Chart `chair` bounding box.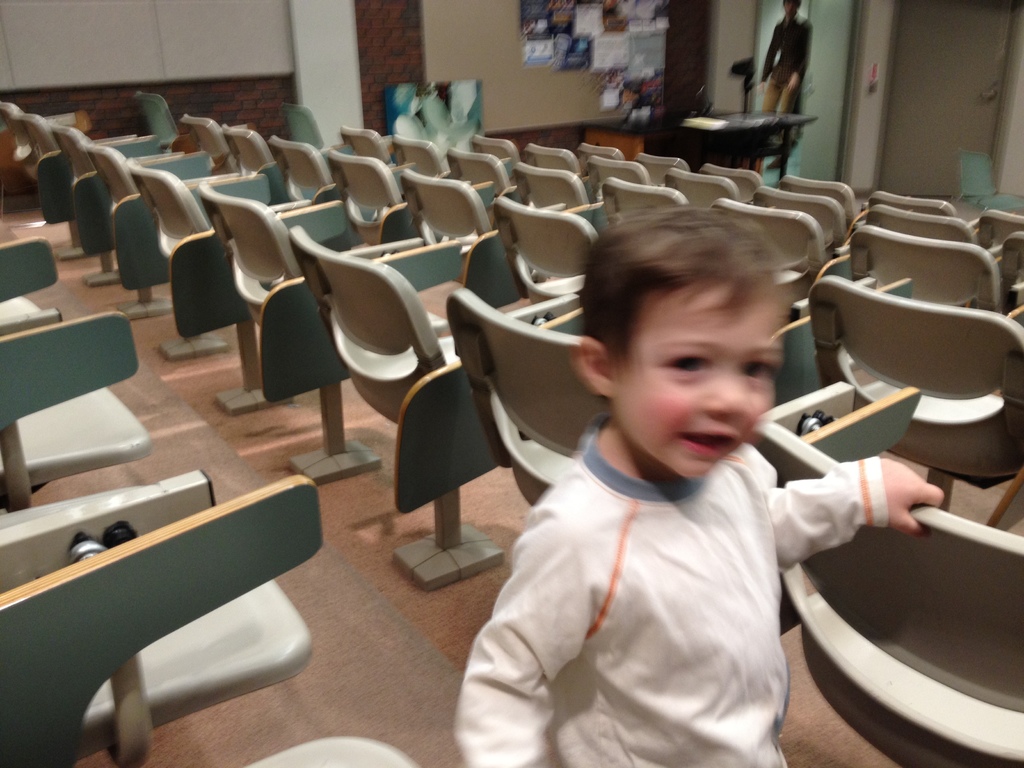
Charted: box(279, 241, 461, 442).
